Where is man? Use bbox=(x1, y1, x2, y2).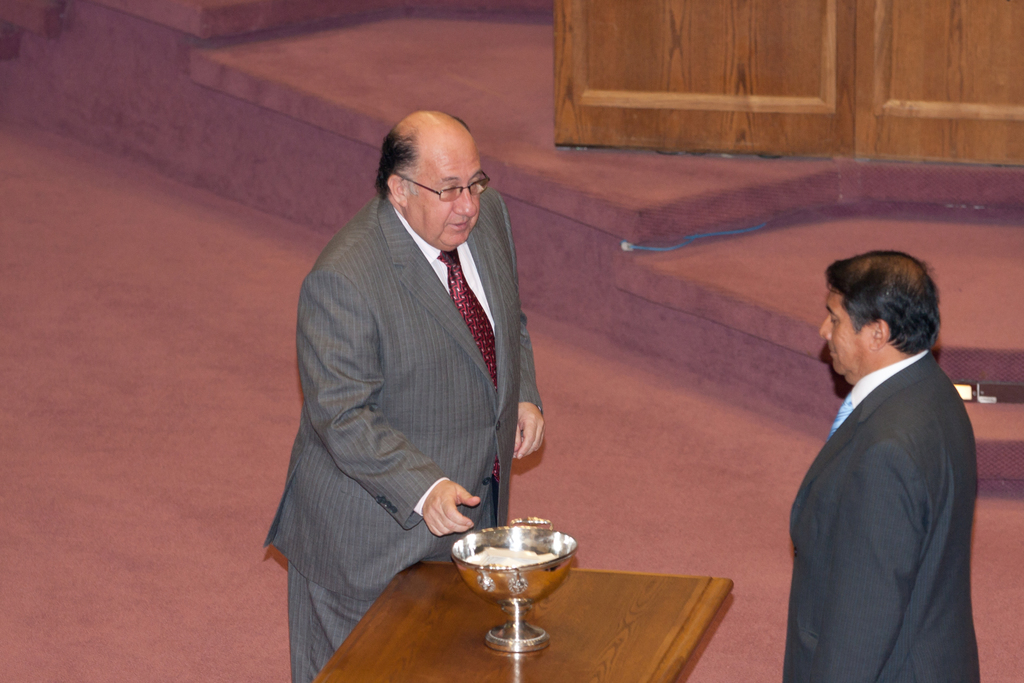
bbox=(771, 227, 992, 672).
